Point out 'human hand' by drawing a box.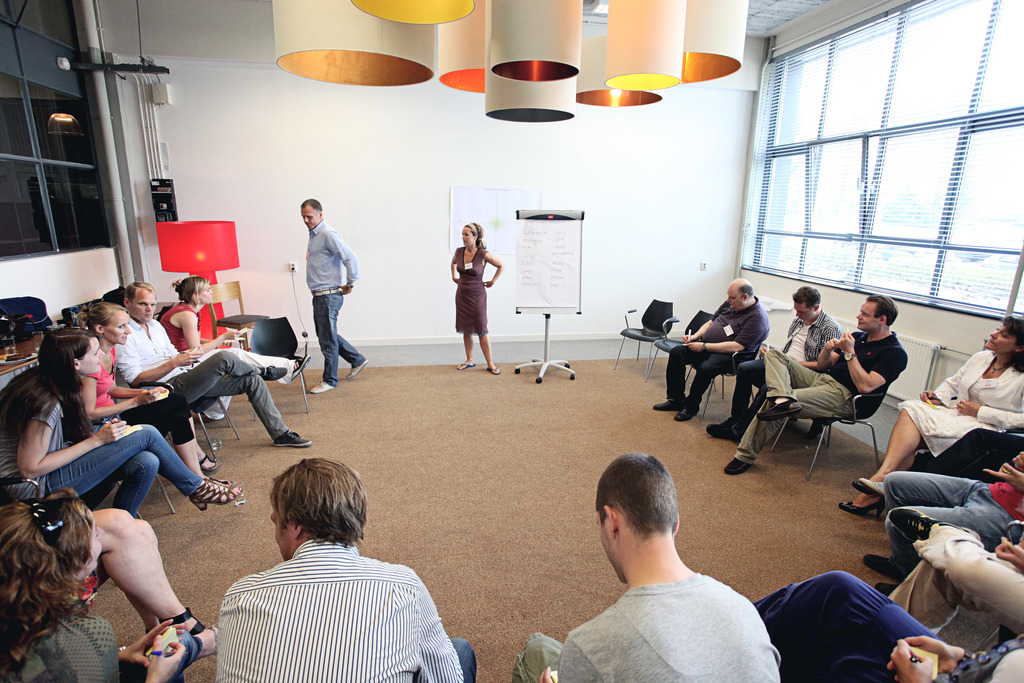
bbox=[979, 462, 1023, 500].
